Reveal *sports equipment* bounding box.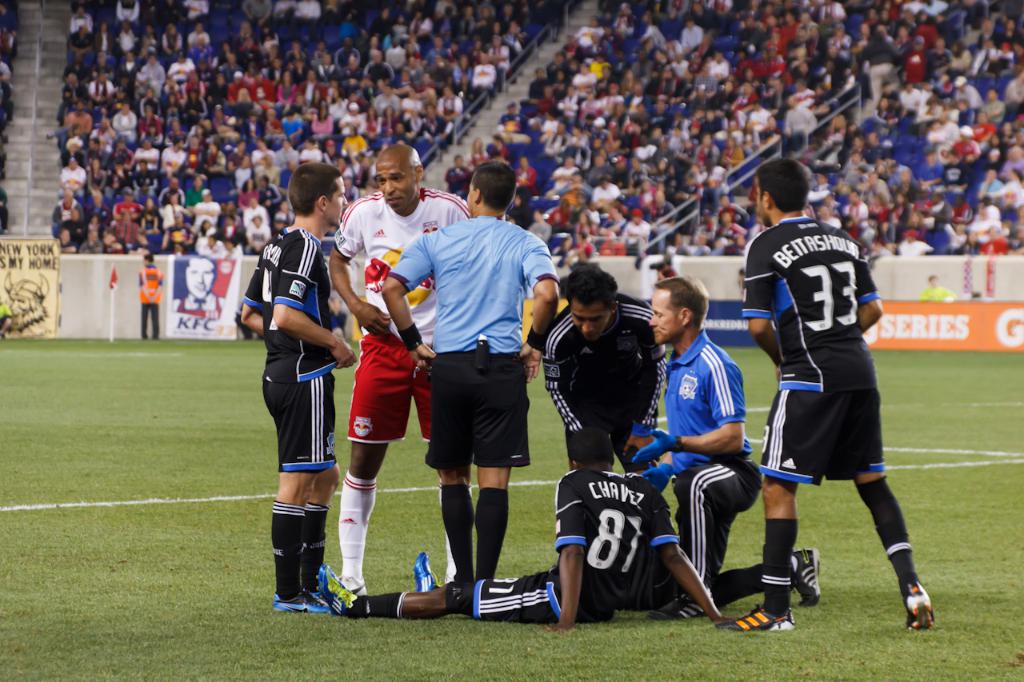
Revealed: locate(314, 562, 358, 616).
